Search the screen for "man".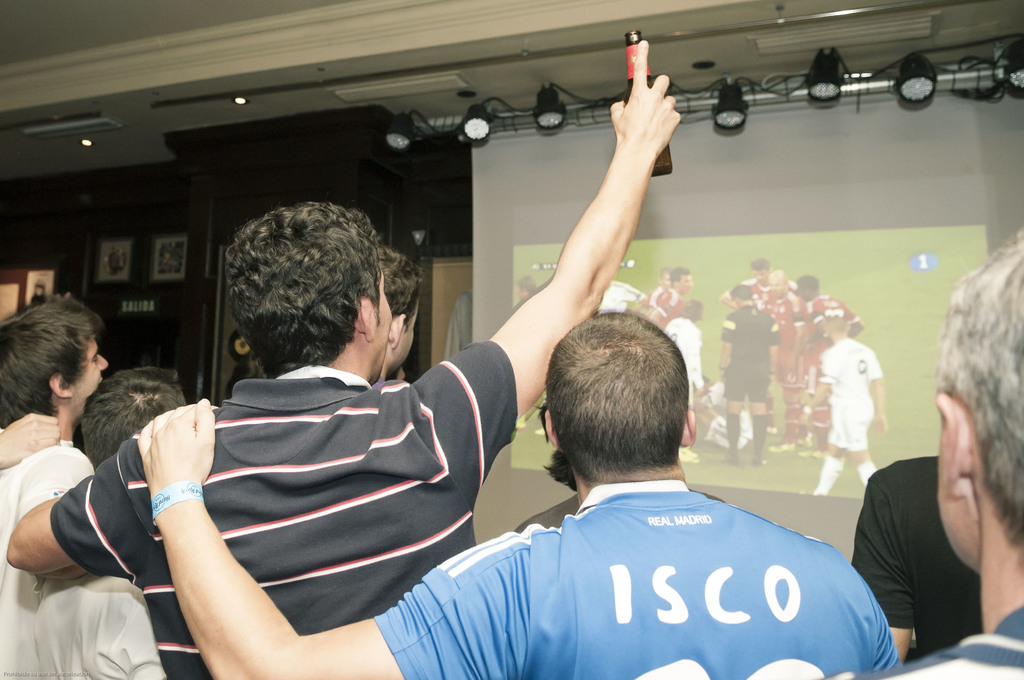
Found at (0,289,110,528).
